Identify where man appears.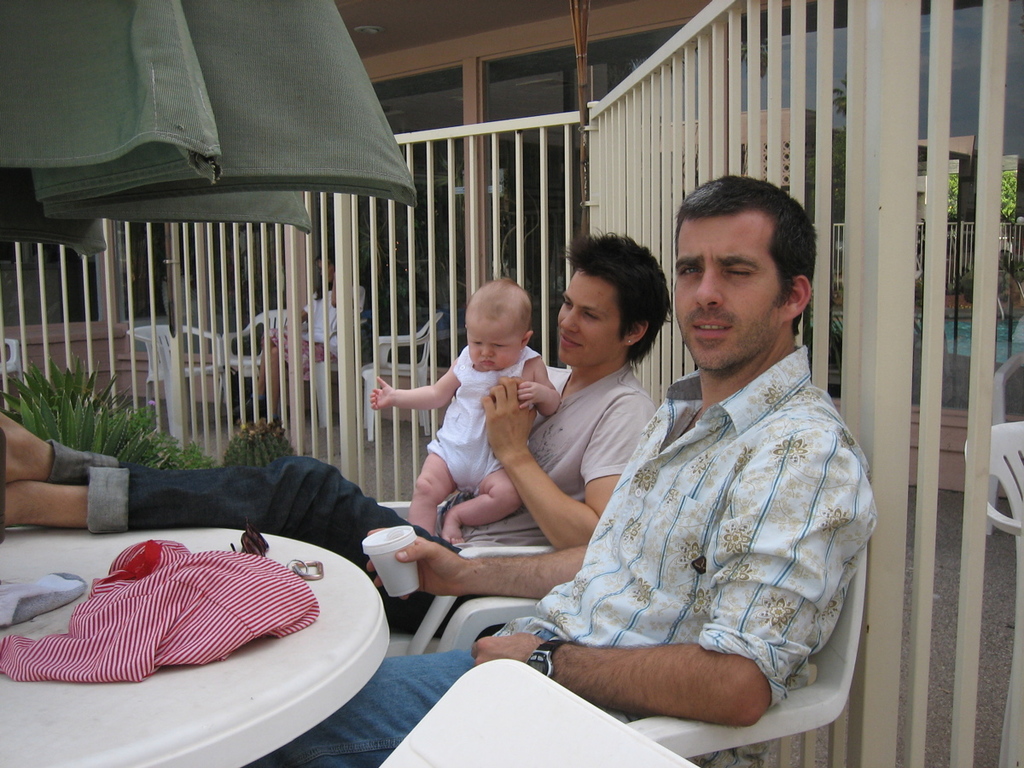
Appears at locate(248, 173, 864, 767).
